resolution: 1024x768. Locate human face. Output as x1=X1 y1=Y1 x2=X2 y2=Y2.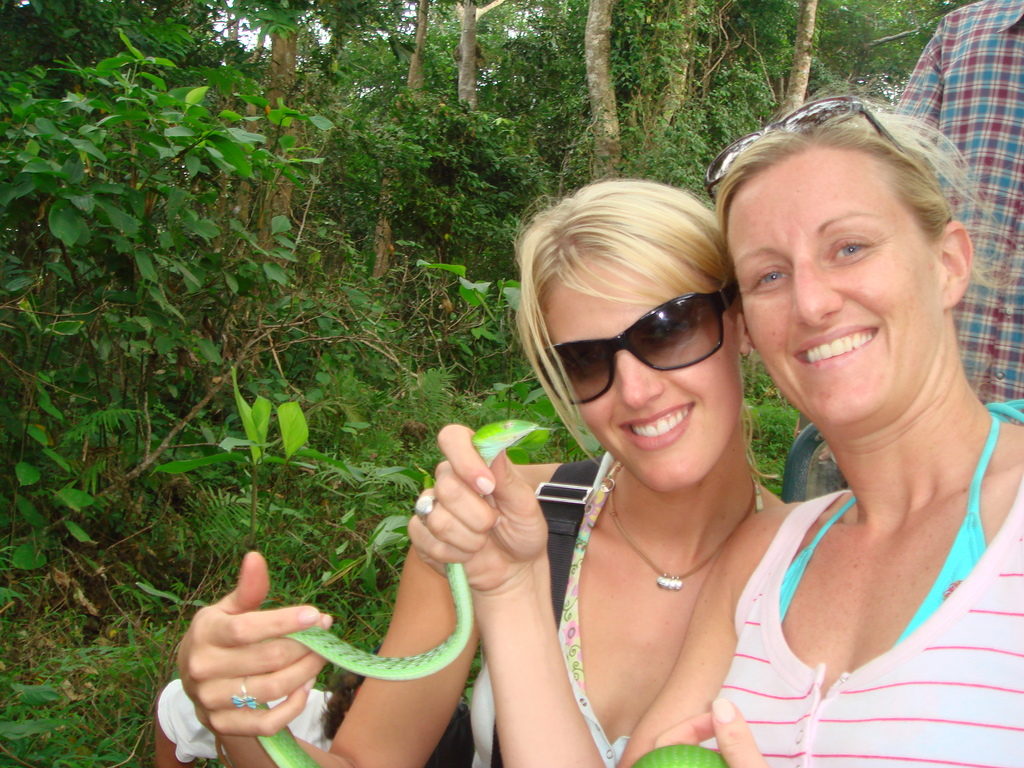
x1=728 y1=161 x2=949 y2=437.
